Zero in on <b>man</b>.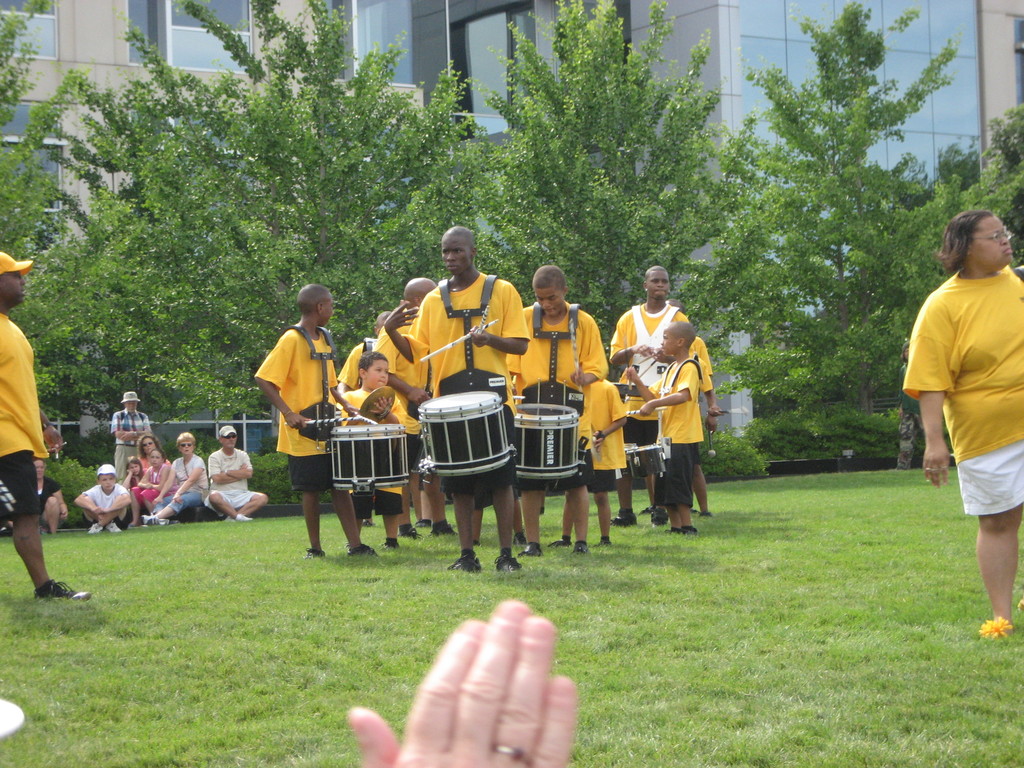
Zeroed in: (382, 222, 530, 573).
